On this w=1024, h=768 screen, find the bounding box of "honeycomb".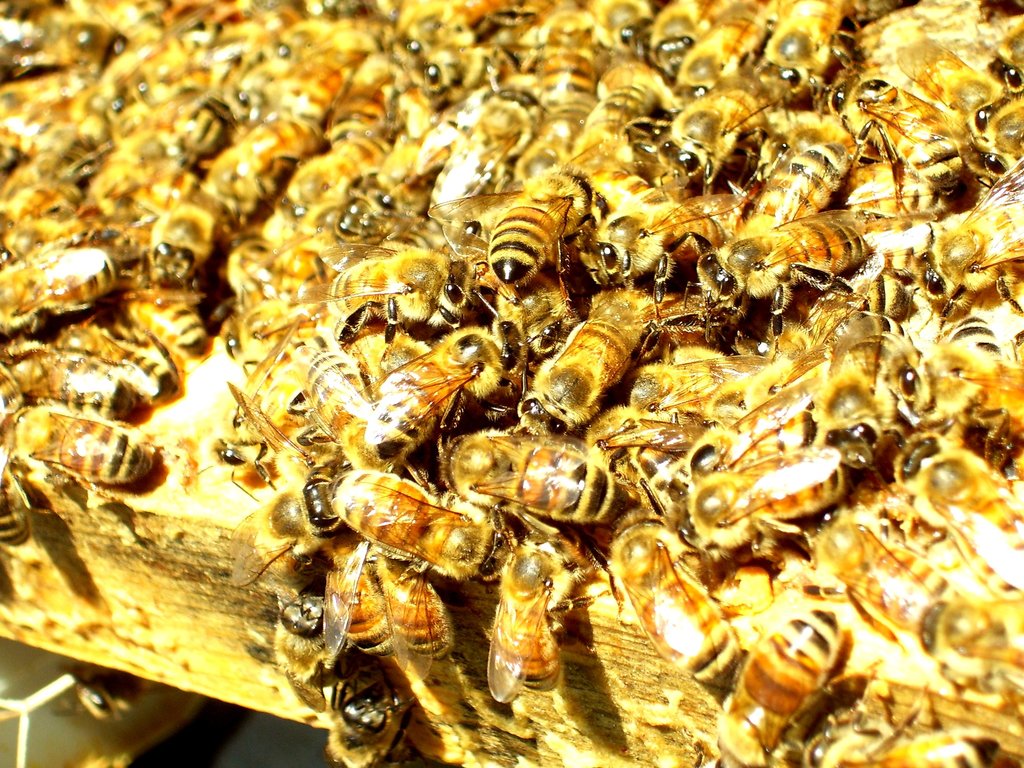
Bounding box: bbox=[0, 0, 1023, 763].
